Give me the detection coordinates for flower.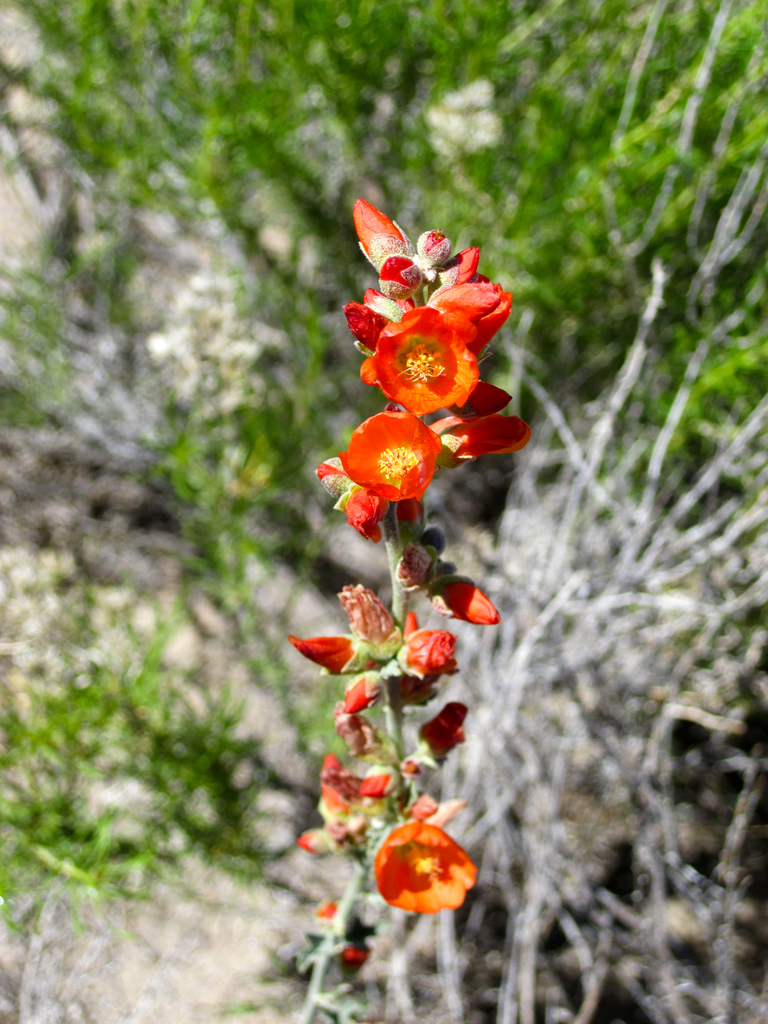
<bbox>373, 826, 474, 910</bbox>.
